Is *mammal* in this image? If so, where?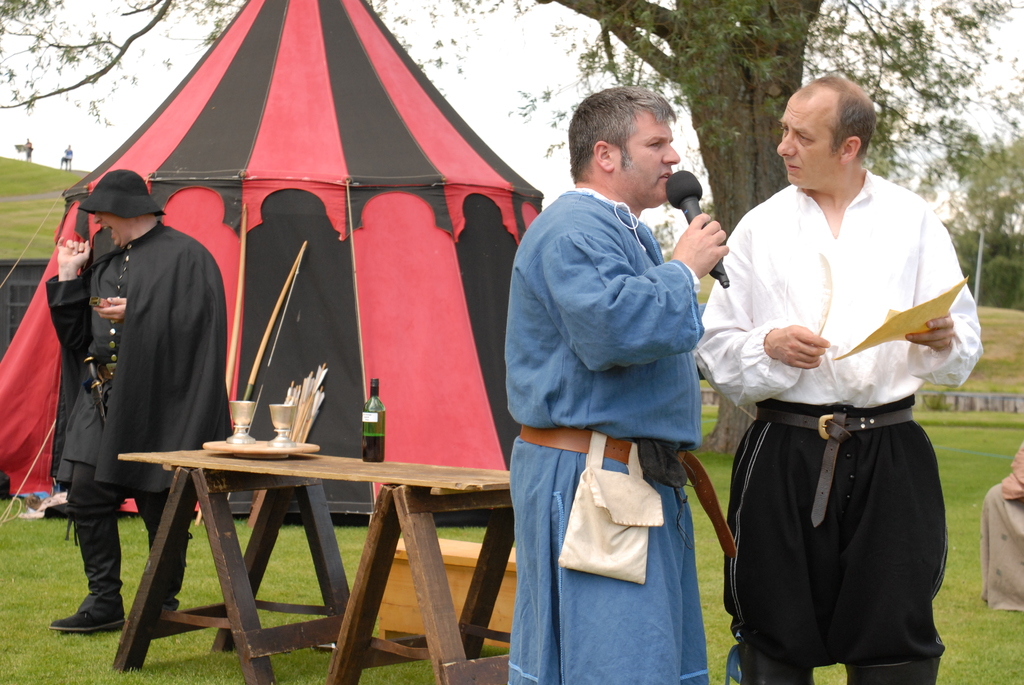
Yes, at [20, 141, 35, 159].
